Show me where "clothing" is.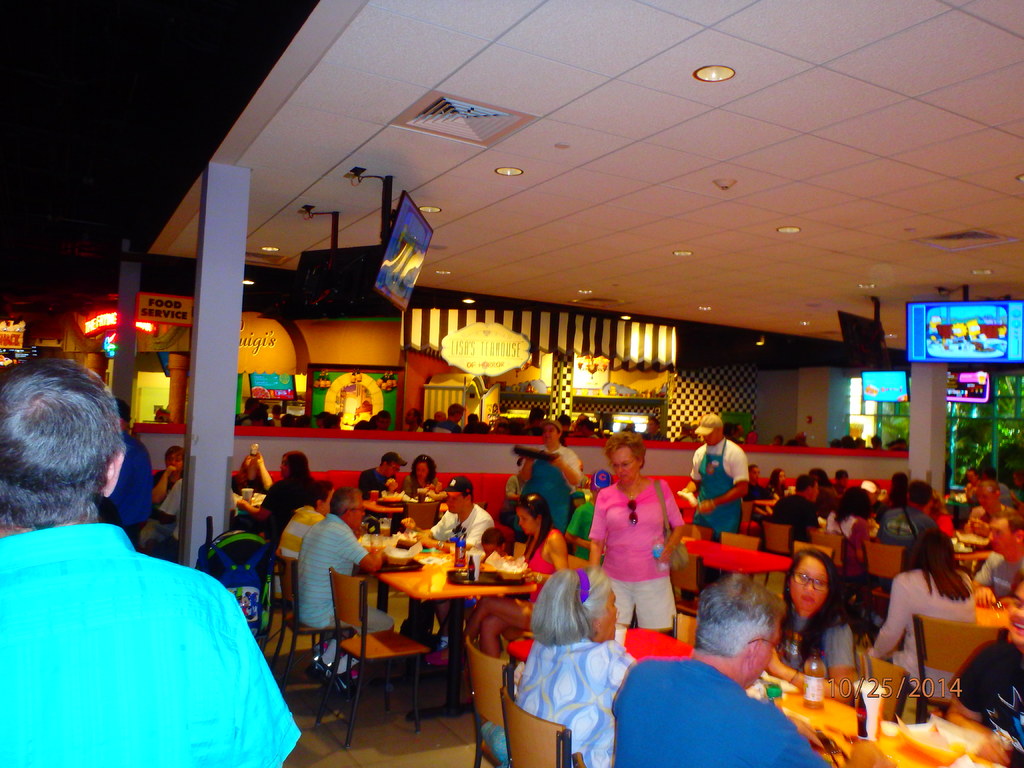
"clothing" is at detection(500, 630, 636, 767).
